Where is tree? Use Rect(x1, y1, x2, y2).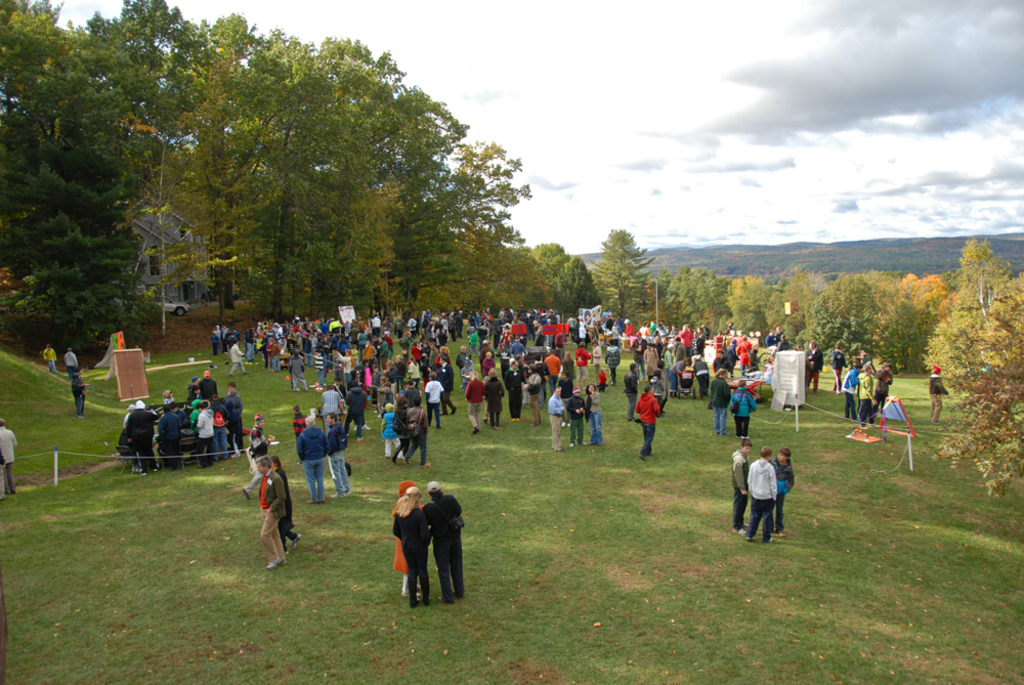
Rect(856, 276, 896, 362).
